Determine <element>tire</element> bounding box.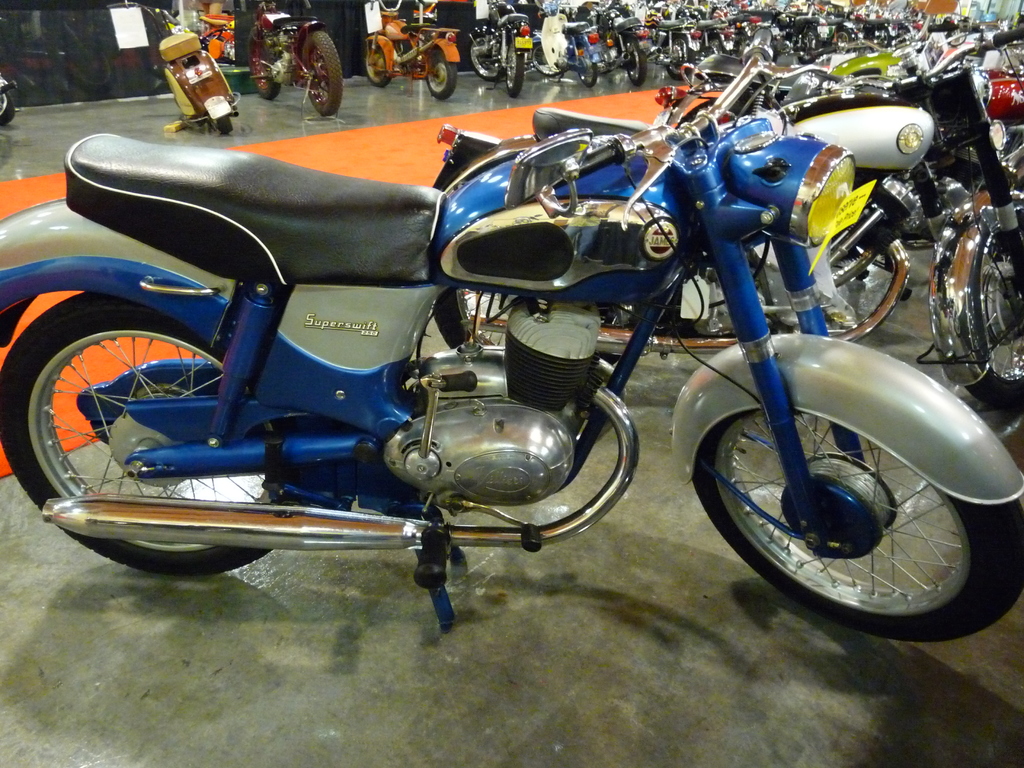
Determined: [505,42,526,95].
